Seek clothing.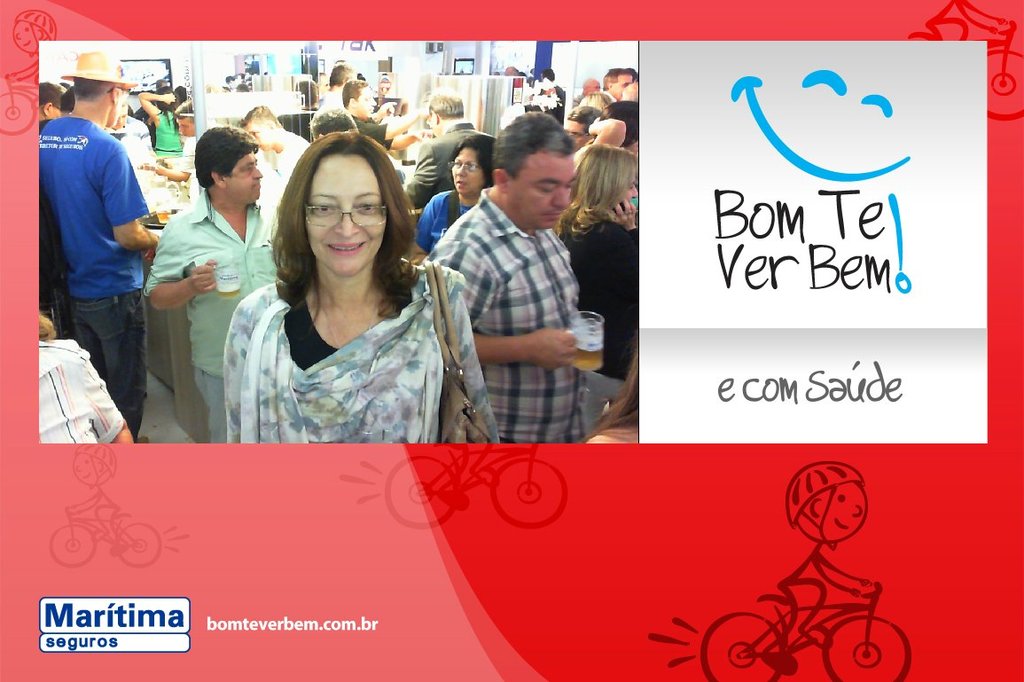
<box>419,181,611,444</box>.
